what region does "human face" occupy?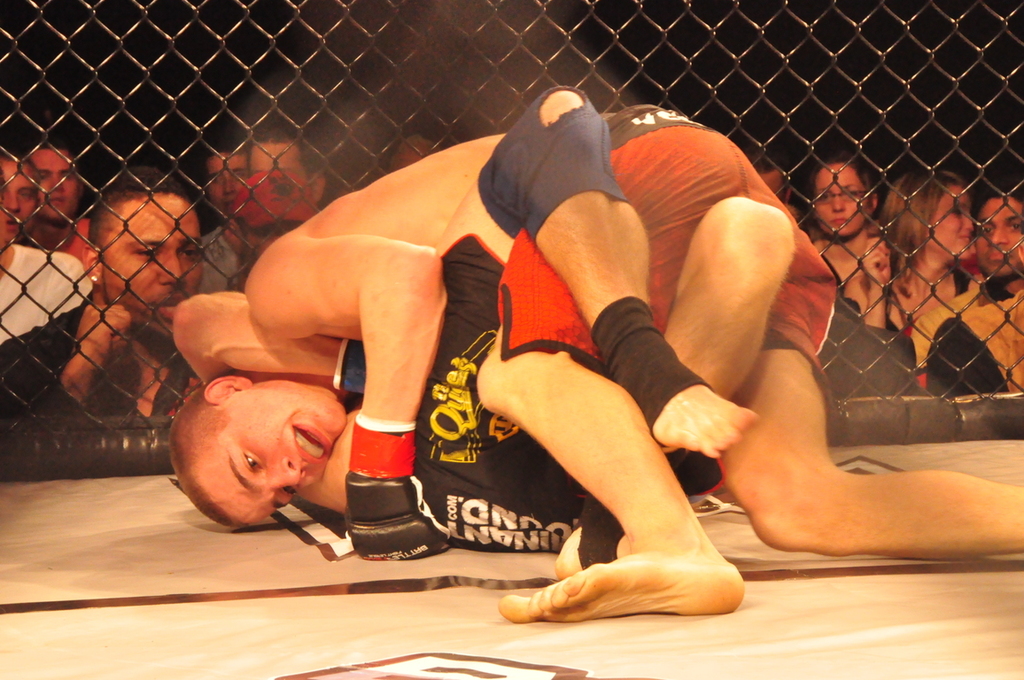
BBox(105, 196, 201, 337).
